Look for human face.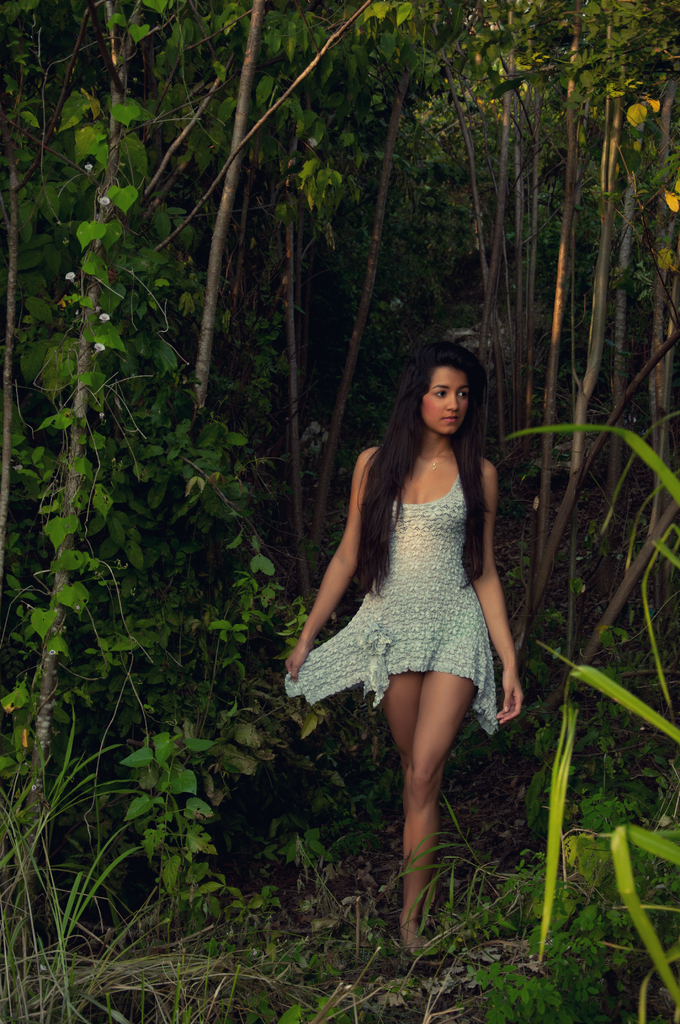
Found: bbox=[421, 365, 468, 433].
